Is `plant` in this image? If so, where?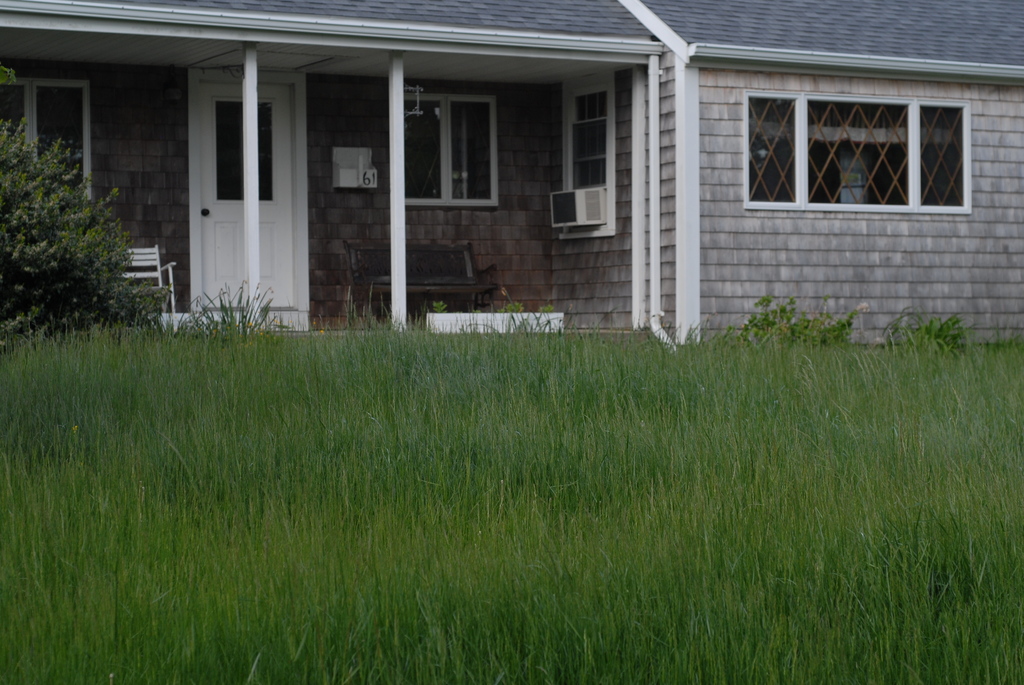
Yes, at {"x1": 10, "y1": 107, "x2": 137, "y2": 345}.
